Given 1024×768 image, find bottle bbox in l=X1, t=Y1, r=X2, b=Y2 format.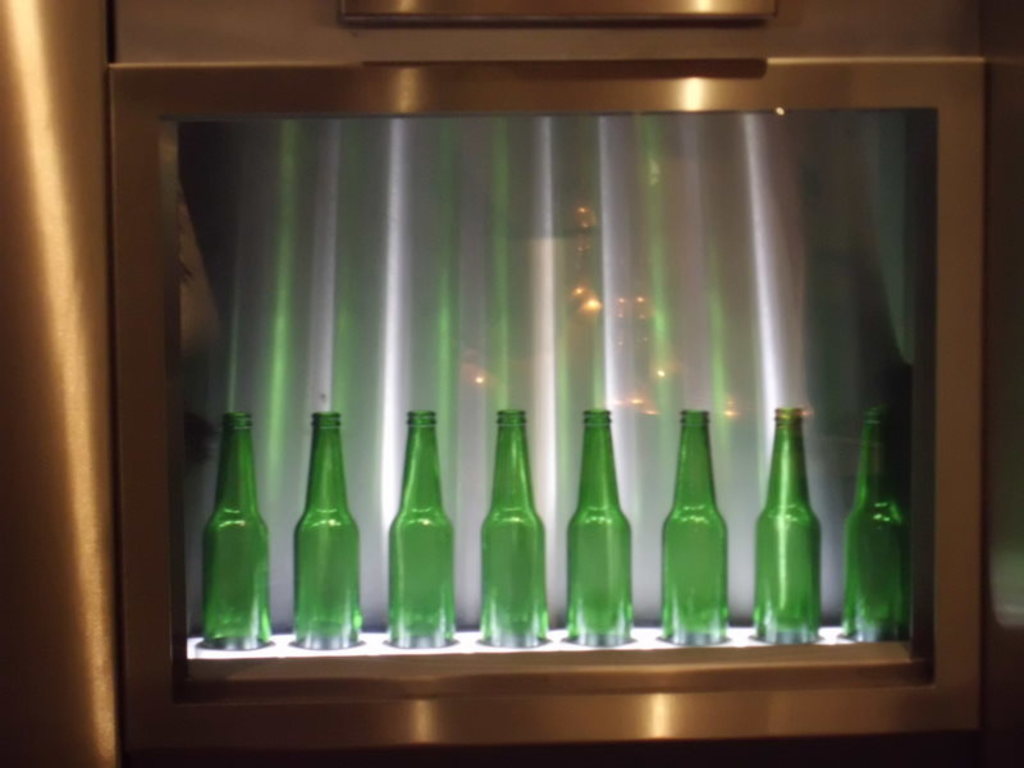
l=754, t=410, r=819, b=644.
